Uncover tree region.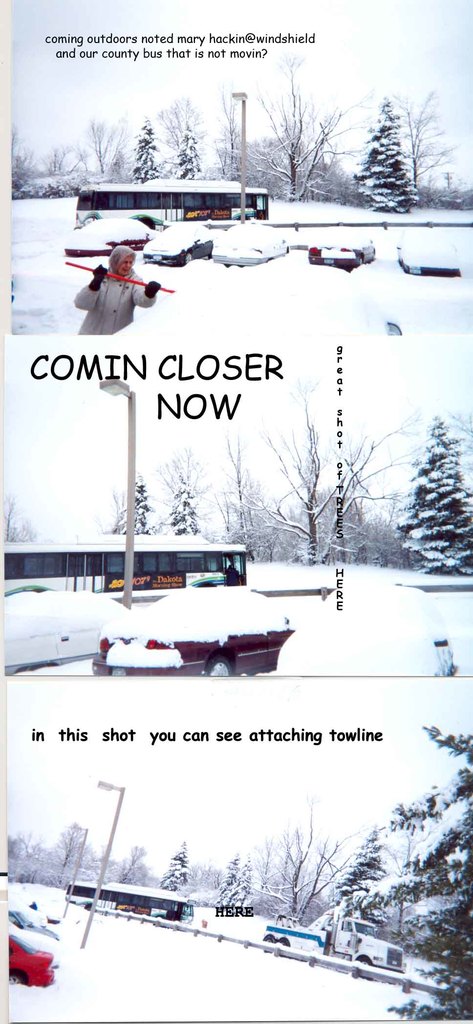
Uncovered: [247,799,357,941].
